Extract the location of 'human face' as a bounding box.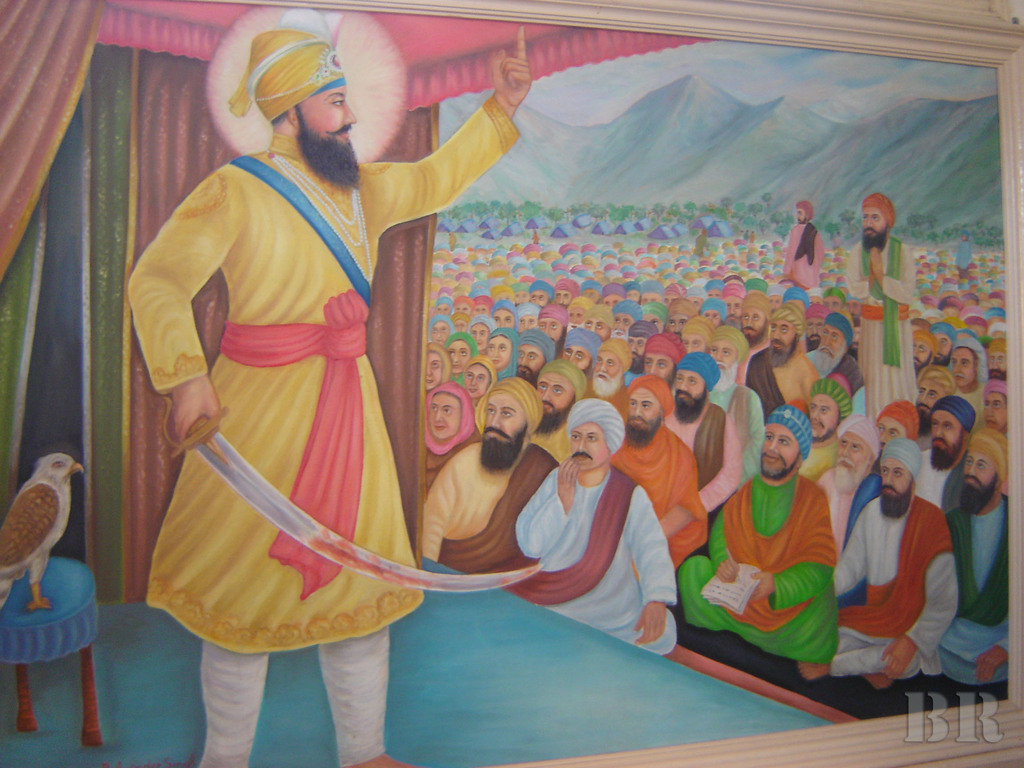
region(769, 320, 801, 357).
